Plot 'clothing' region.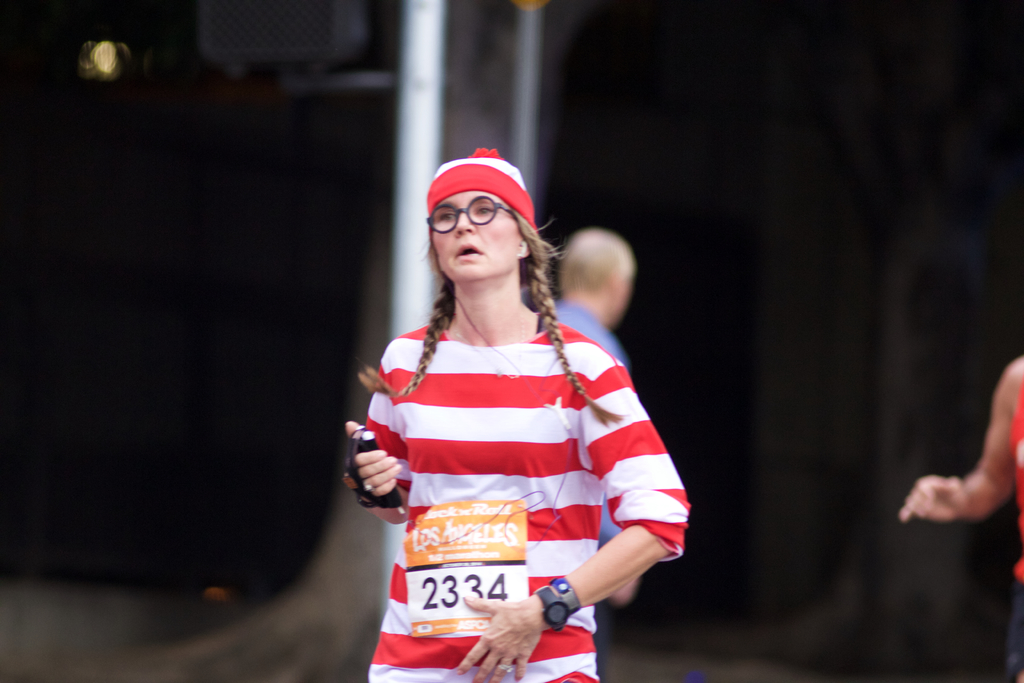
Plotted at [x1=363, y1=281, x2=673, y2=642].
